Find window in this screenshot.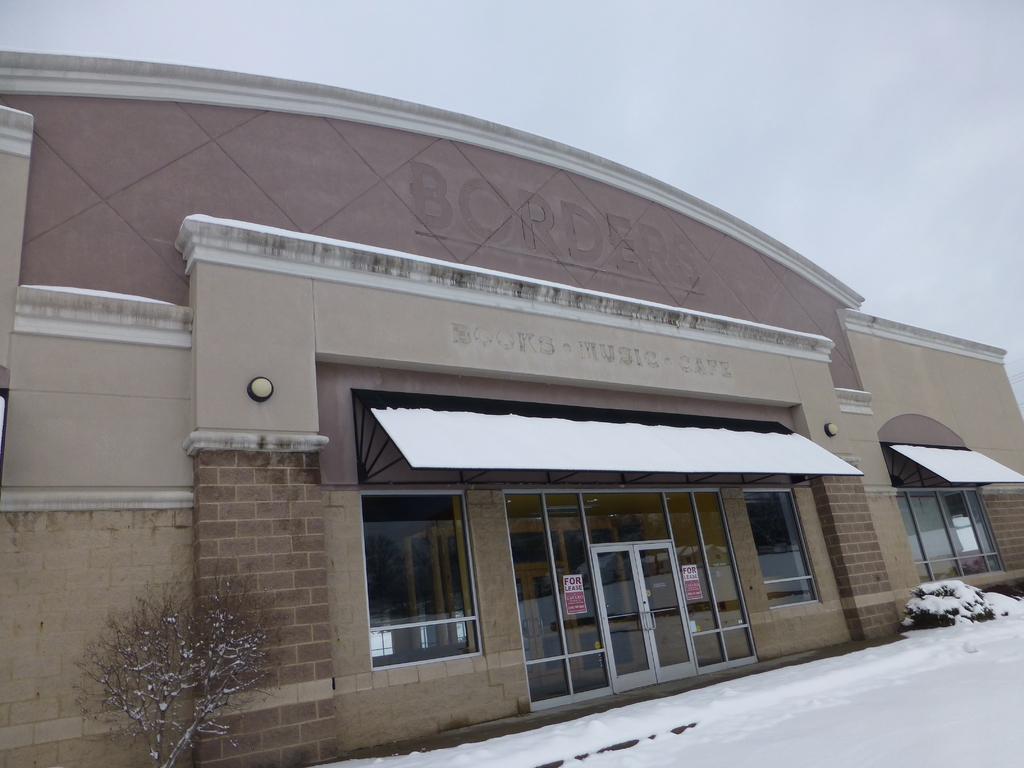
The bounding box for window is bbox=(892, 488, 1011, 582).
